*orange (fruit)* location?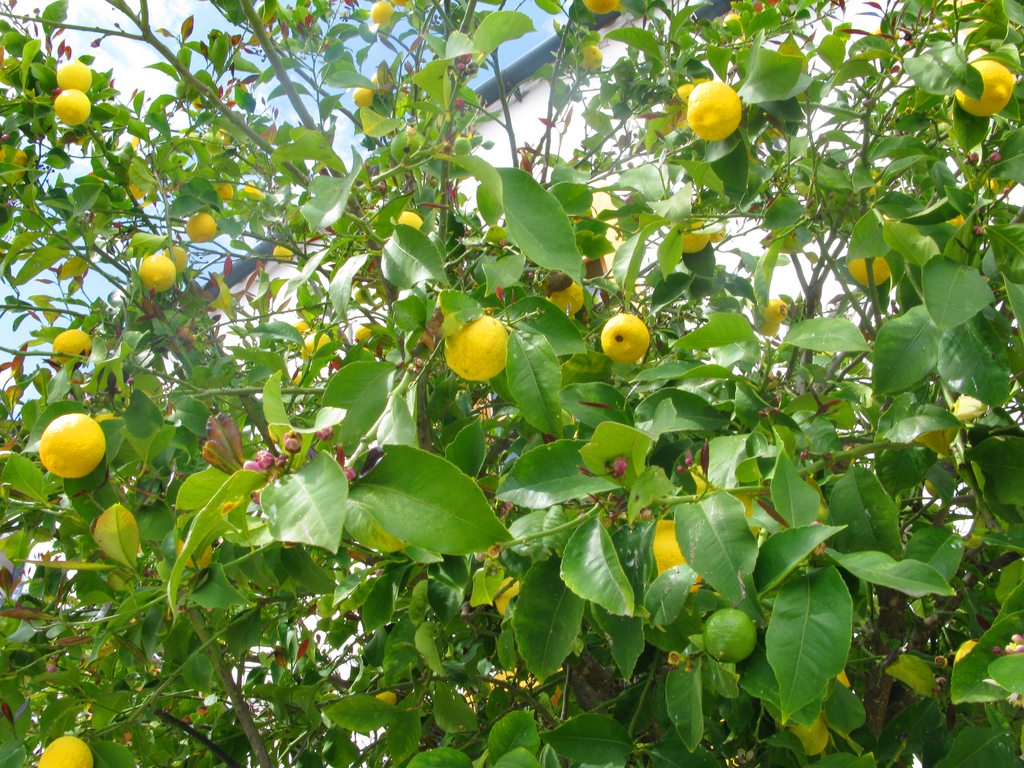
left=49, top=84, right=92, bottom=131
